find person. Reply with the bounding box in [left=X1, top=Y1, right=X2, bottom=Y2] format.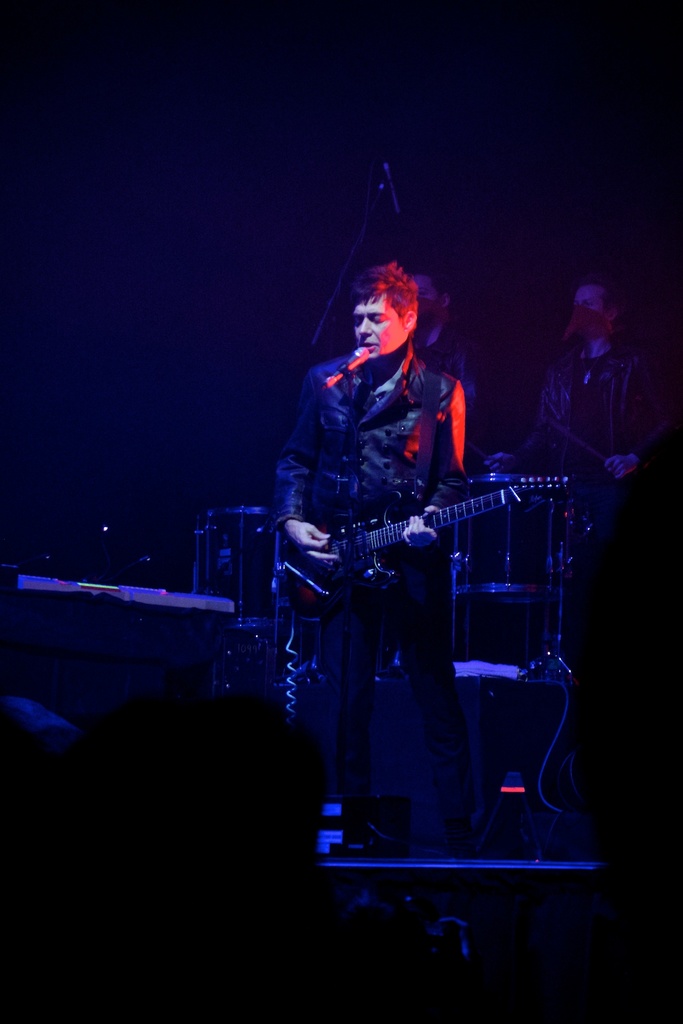
[left=286, top=188, right=569, bottom=870].
